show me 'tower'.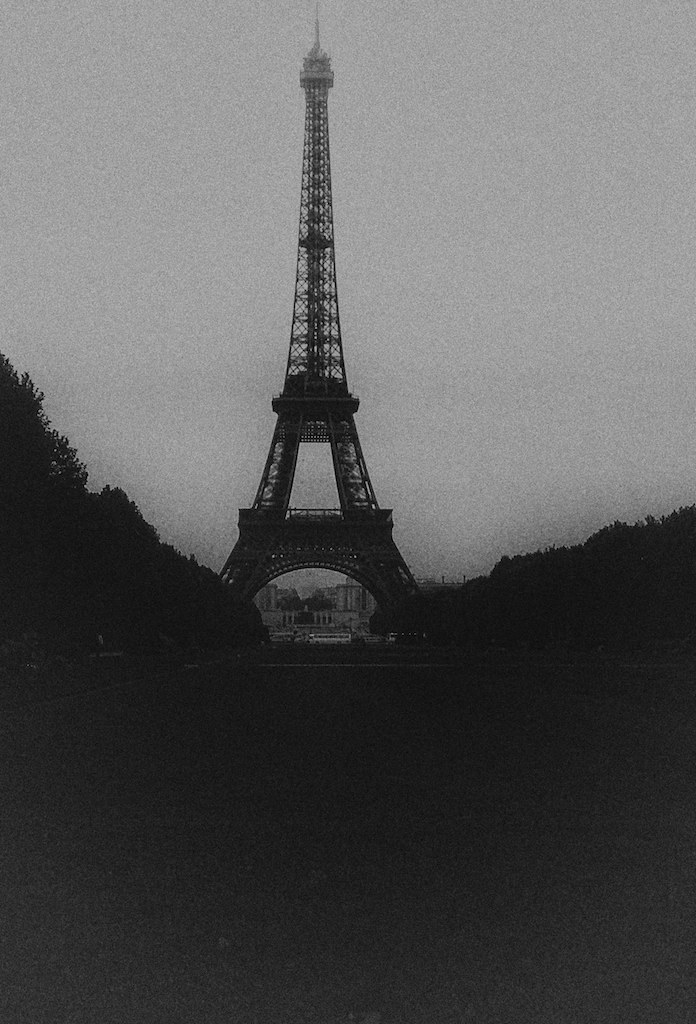
'tower' is here: (left=194, top=15, right=429, bottom=654).
